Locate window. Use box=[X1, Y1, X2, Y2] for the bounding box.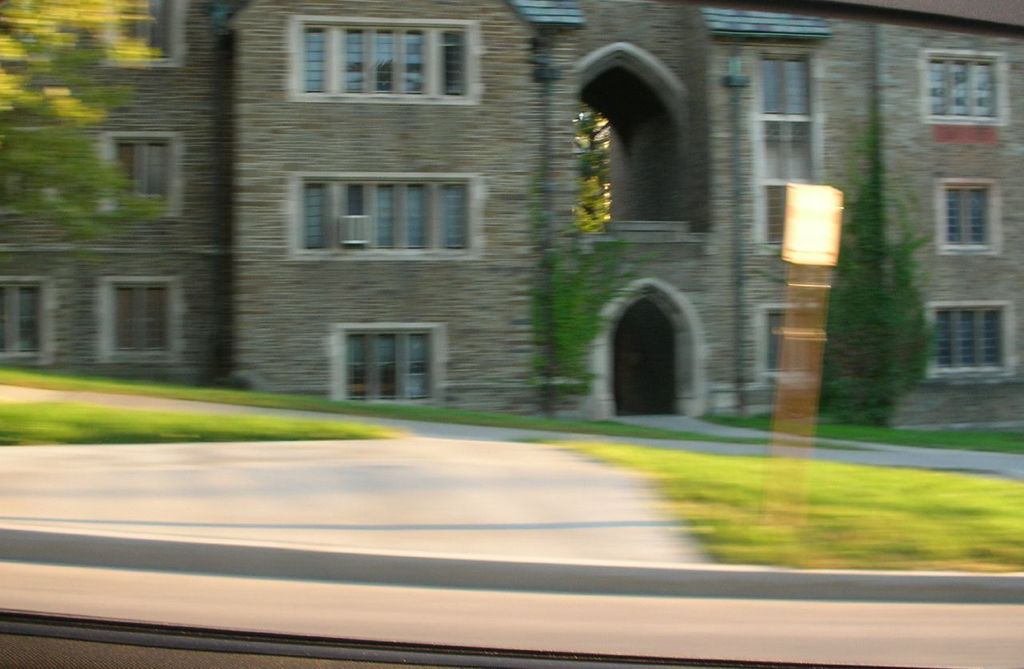
box=[919, 53, 1009, 126].
